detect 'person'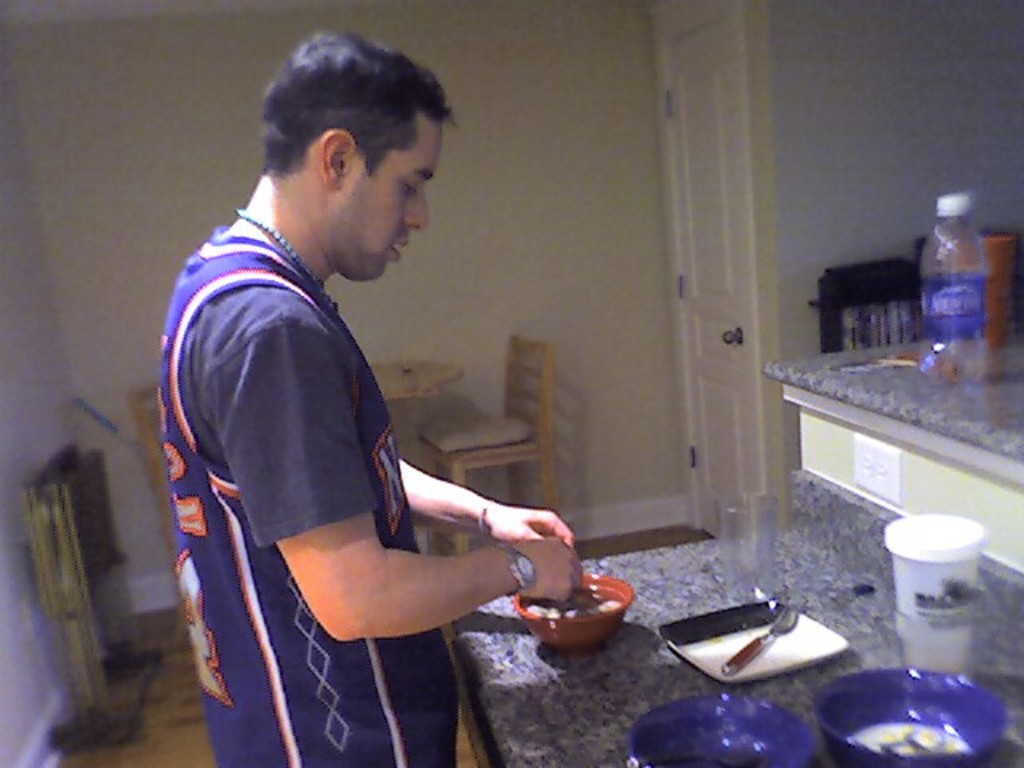
Rect(155, 35, 581, 766)
